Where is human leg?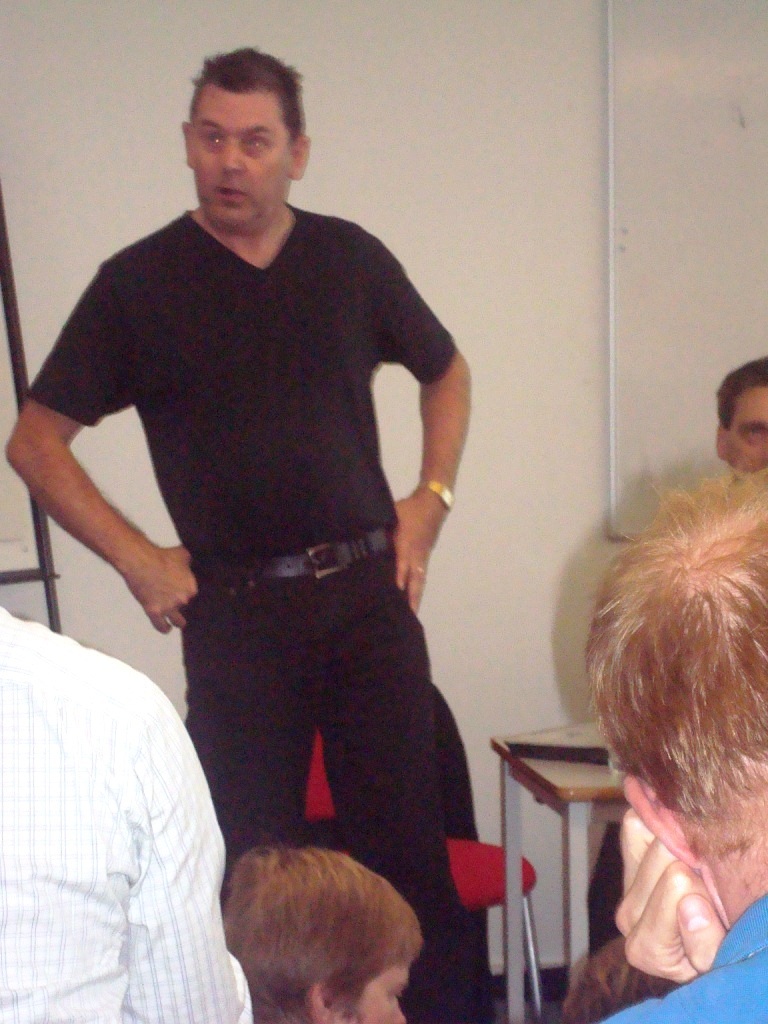
(174,563,309,913).
